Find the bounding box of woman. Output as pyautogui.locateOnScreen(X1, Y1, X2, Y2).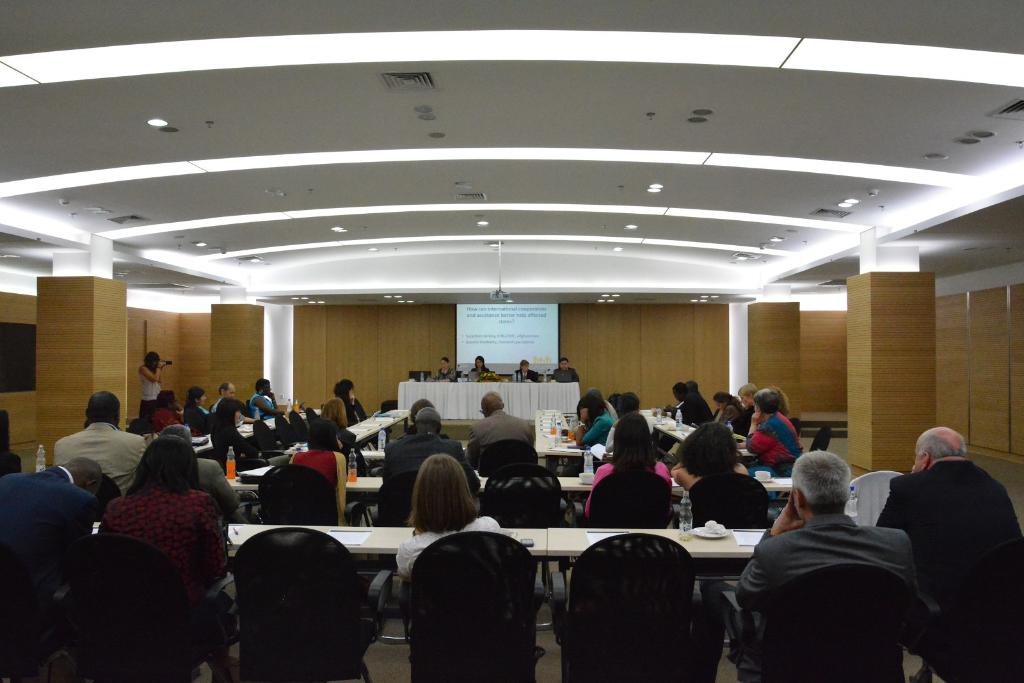
pyautogui.locateOnScreen(515, 359, 534, 384).
